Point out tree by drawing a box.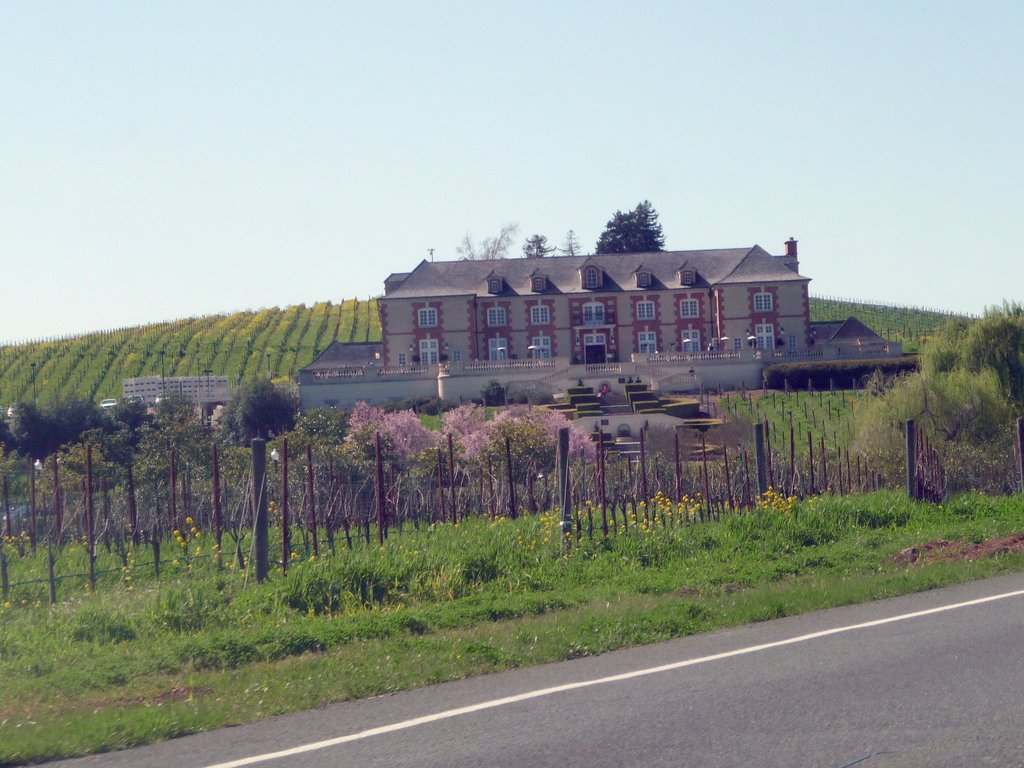
(586,196,688,257).
